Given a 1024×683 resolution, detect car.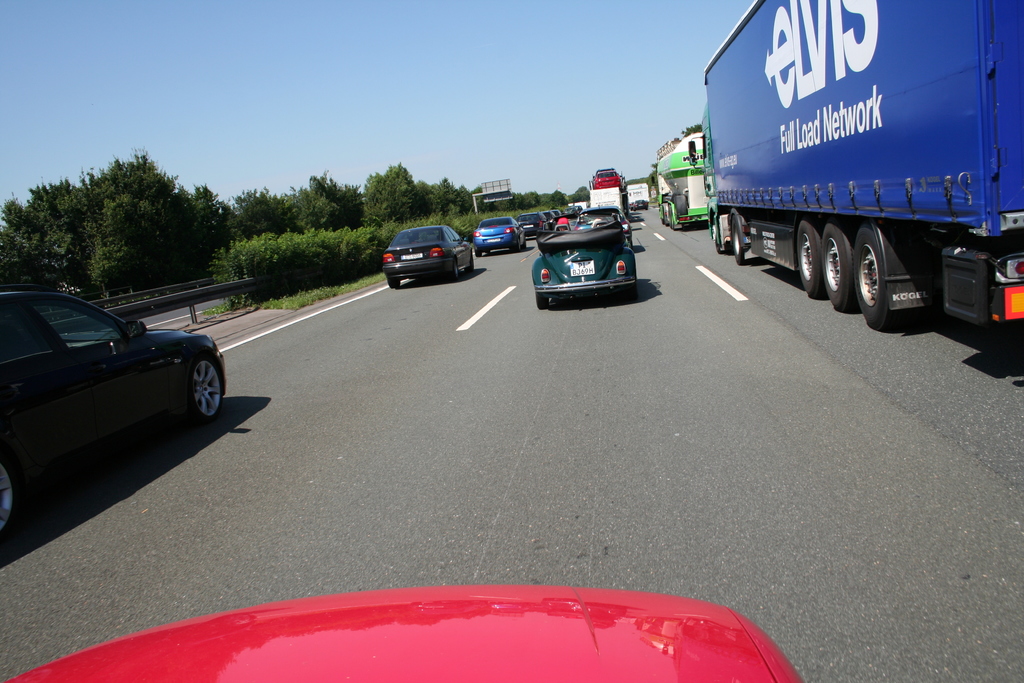
bbox(0, 293, 228, 548).
